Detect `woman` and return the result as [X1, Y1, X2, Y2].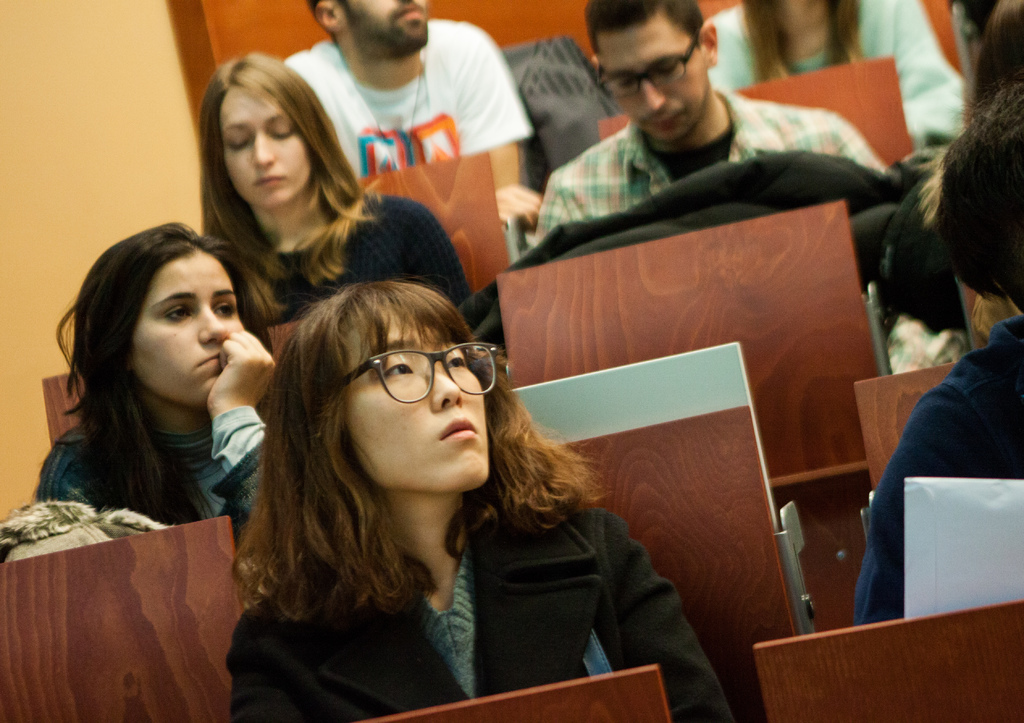
[19, 224, 292, 613].
